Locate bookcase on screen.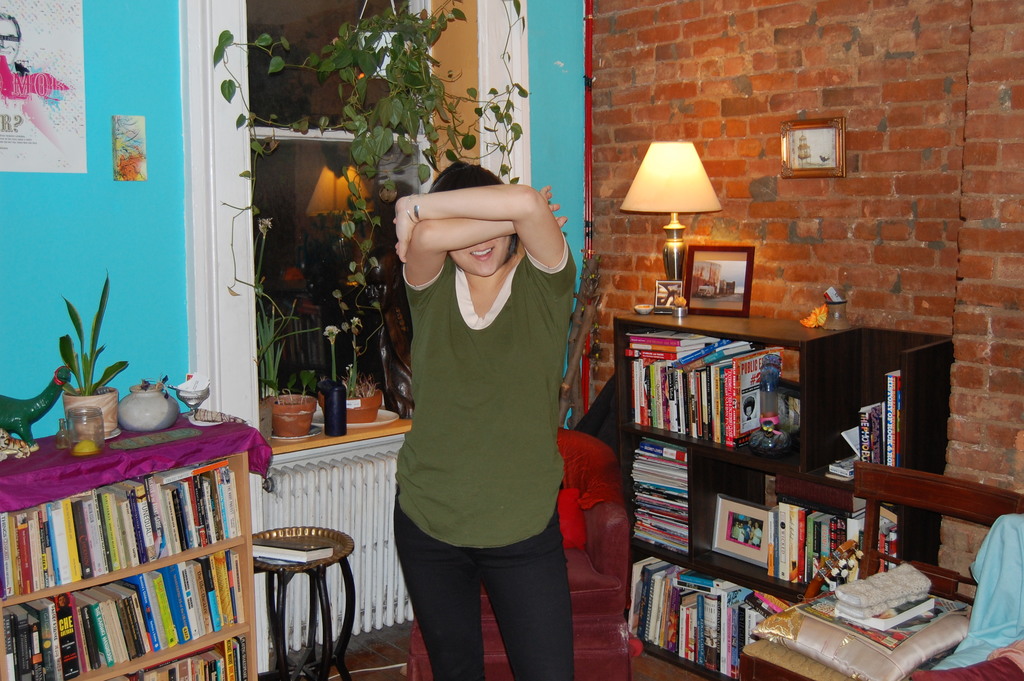
On screen at detection(0, 408, 278, 680).
